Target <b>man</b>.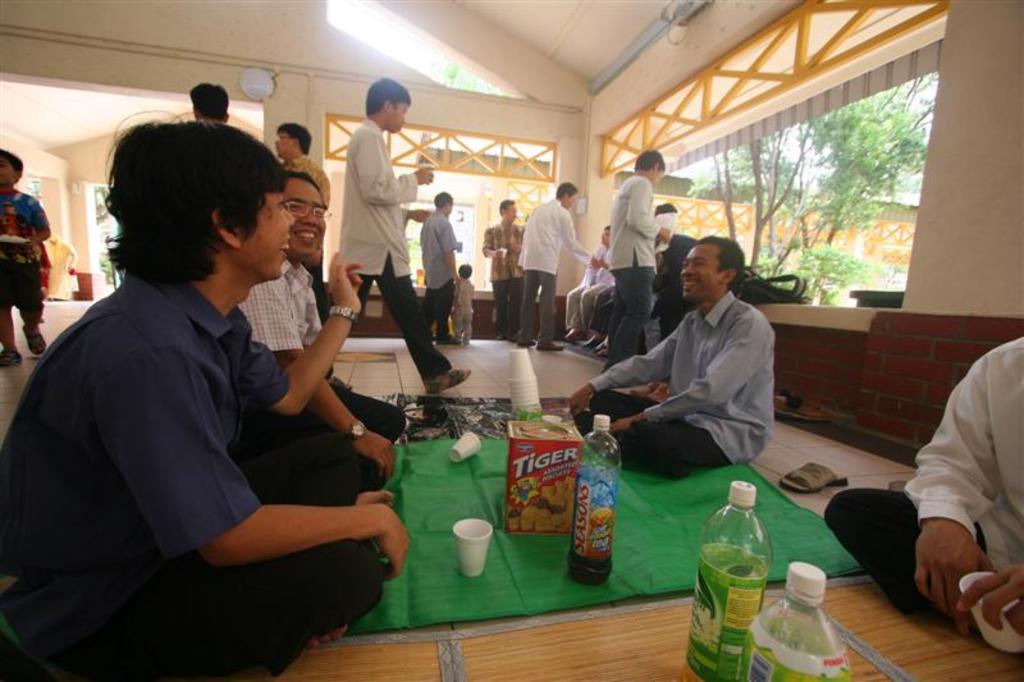
Target region: box(264, 120, 338, 338).
